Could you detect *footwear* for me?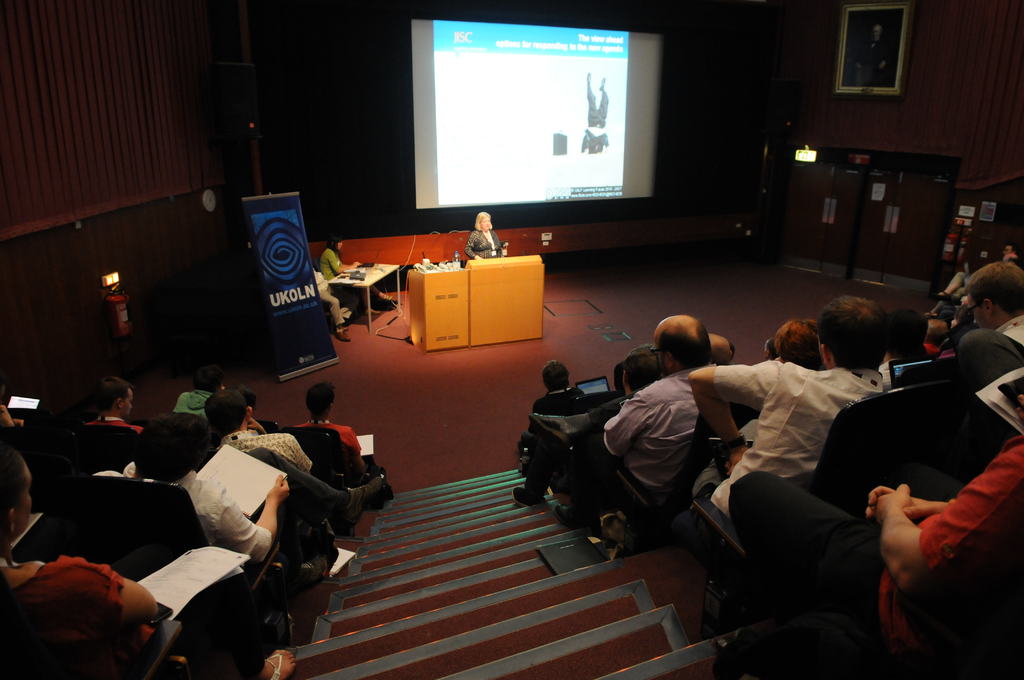
Detection result: [x1=556, y1=503, x2=593, y2=533].
